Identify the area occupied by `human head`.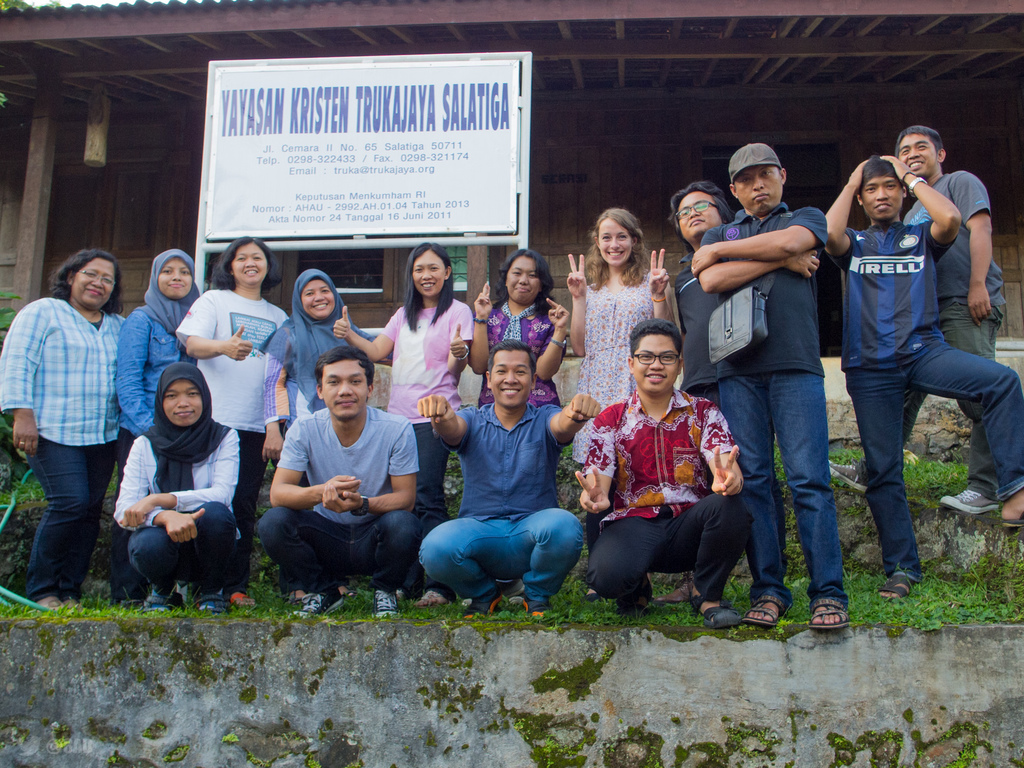
Area: 292, 268, 340, 320.
